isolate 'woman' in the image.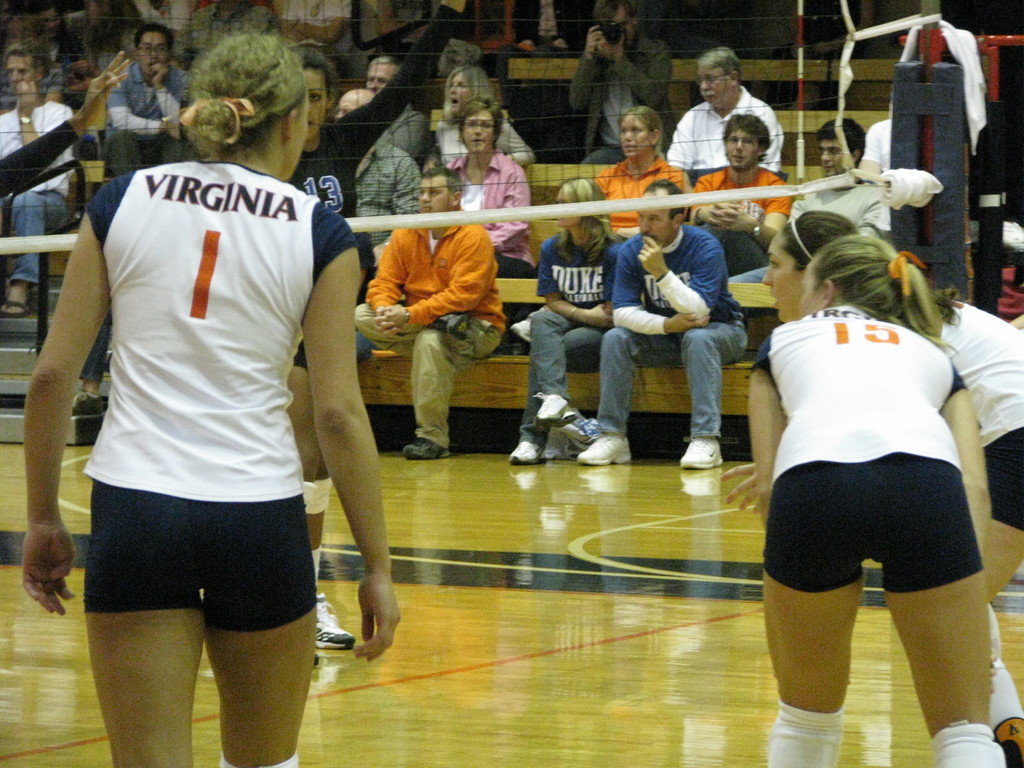
Isolated region: x1=436, y1=97, x2=536, y2=287.
